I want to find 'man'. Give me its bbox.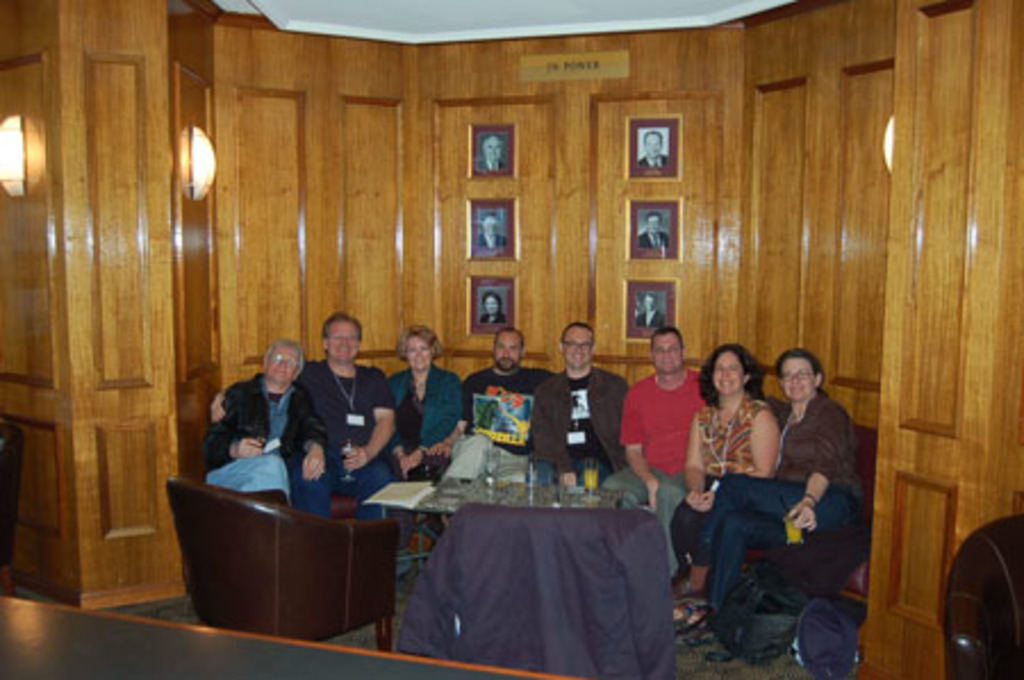
(451, 325, 548, 489).
